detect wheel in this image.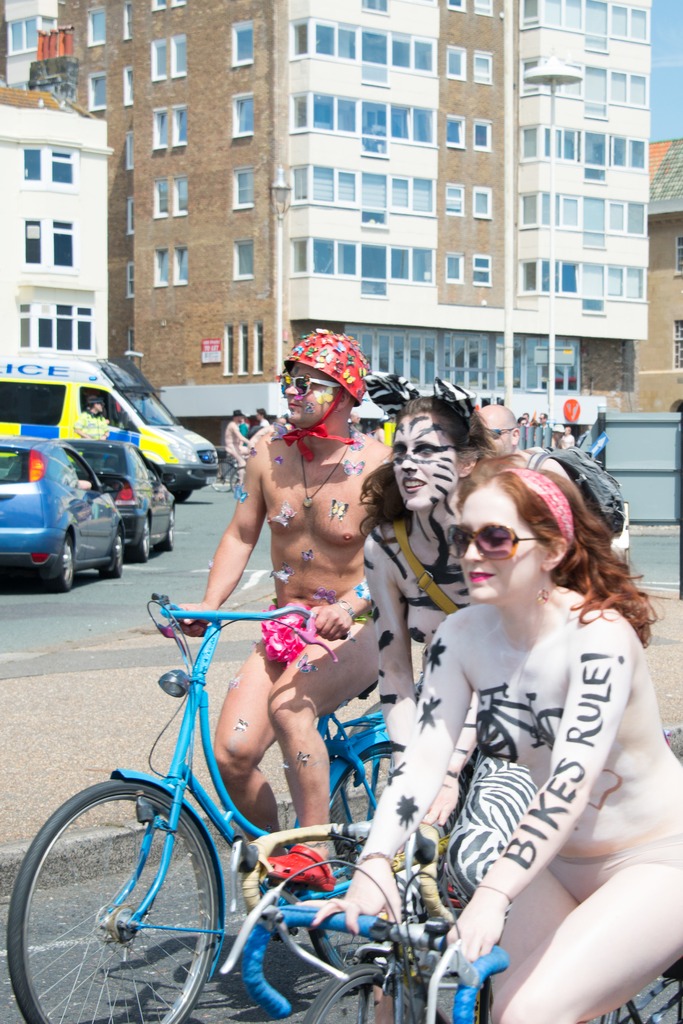
Detection: x1=99, y1=529, x2=126, y2=586.
